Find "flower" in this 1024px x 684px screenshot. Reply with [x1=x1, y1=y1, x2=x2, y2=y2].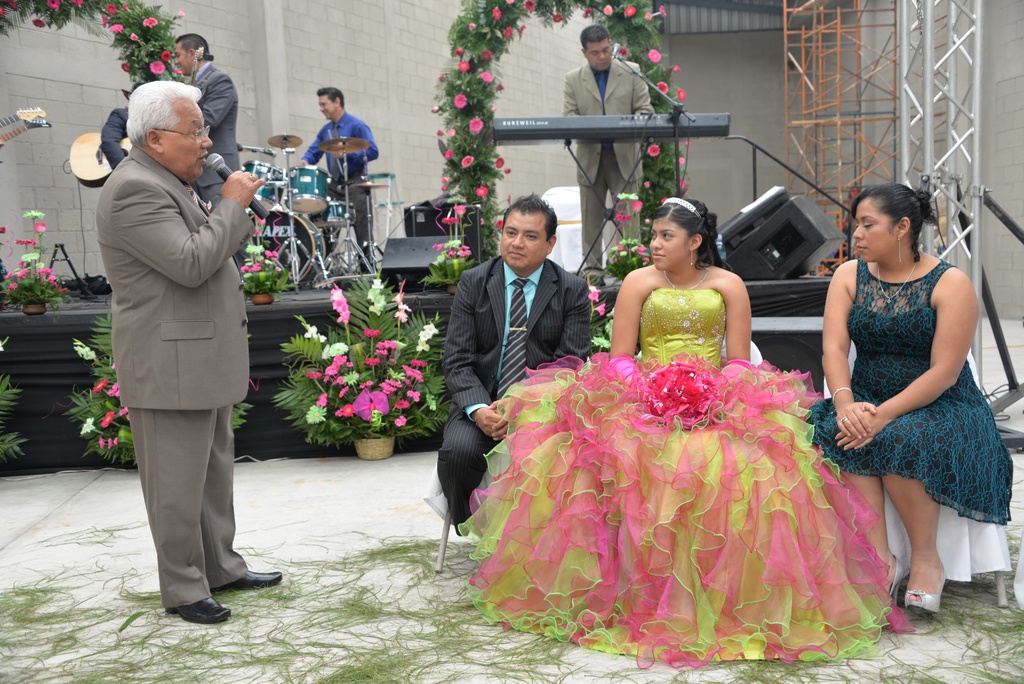
[x1=79, y1=418, x2=98, y2=437].
